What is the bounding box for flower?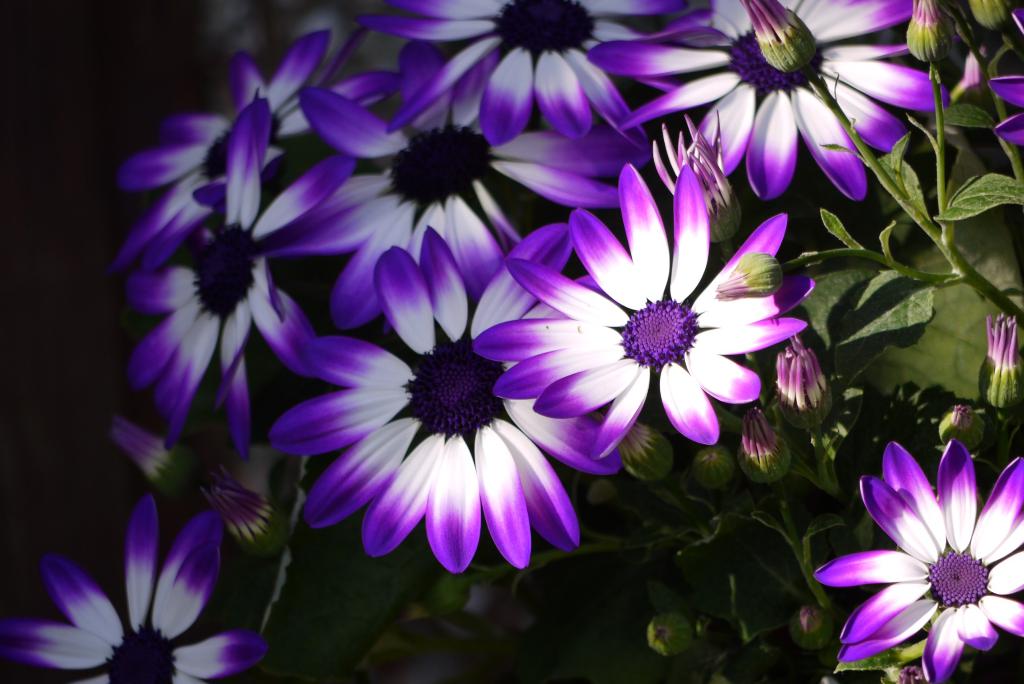
l=540, t=179, r=808, b=461.
